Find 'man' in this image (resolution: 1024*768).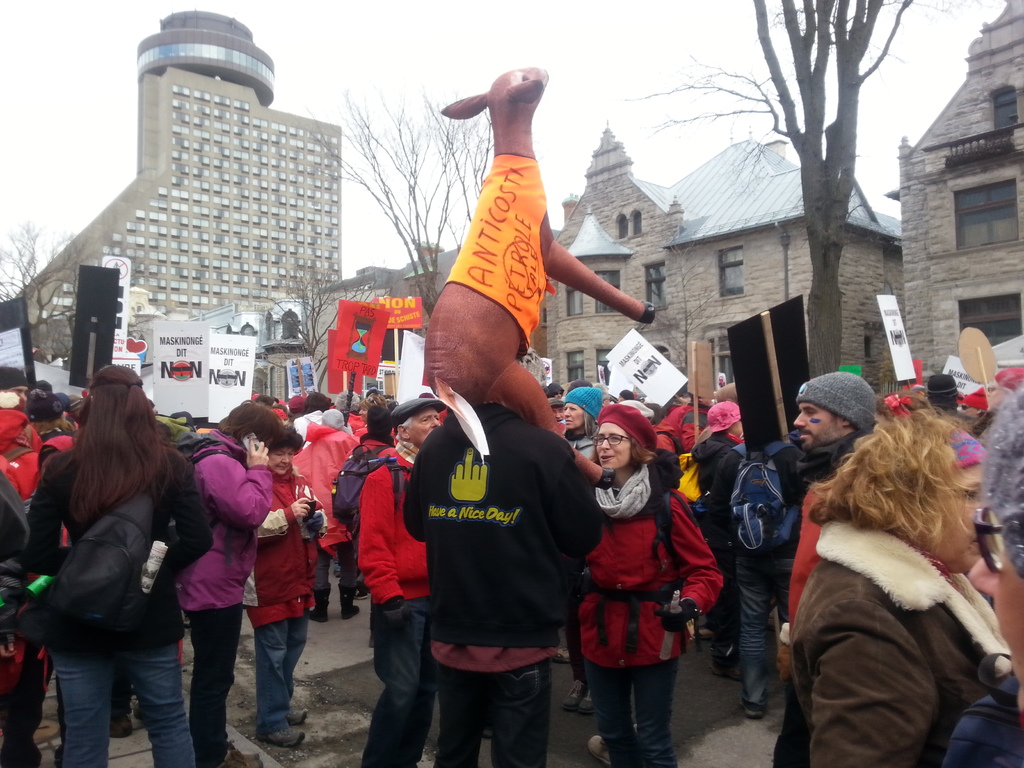
<bbox>390, 307, 602, 746</bbox>.
